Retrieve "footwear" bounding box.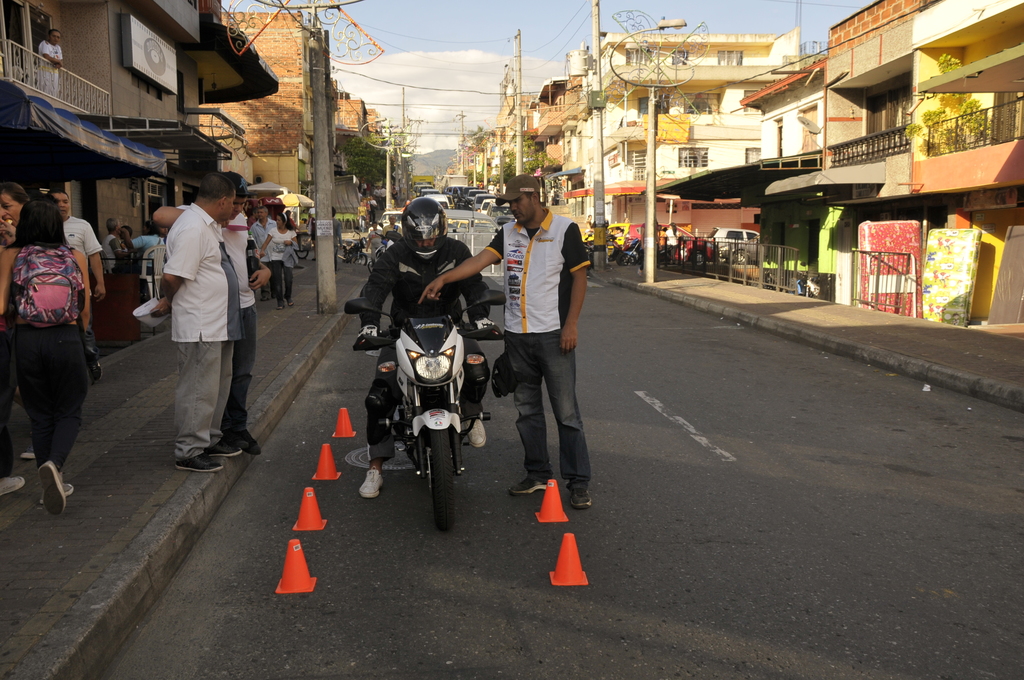
Bounding box: BBox(288, 303, 294, 305).
